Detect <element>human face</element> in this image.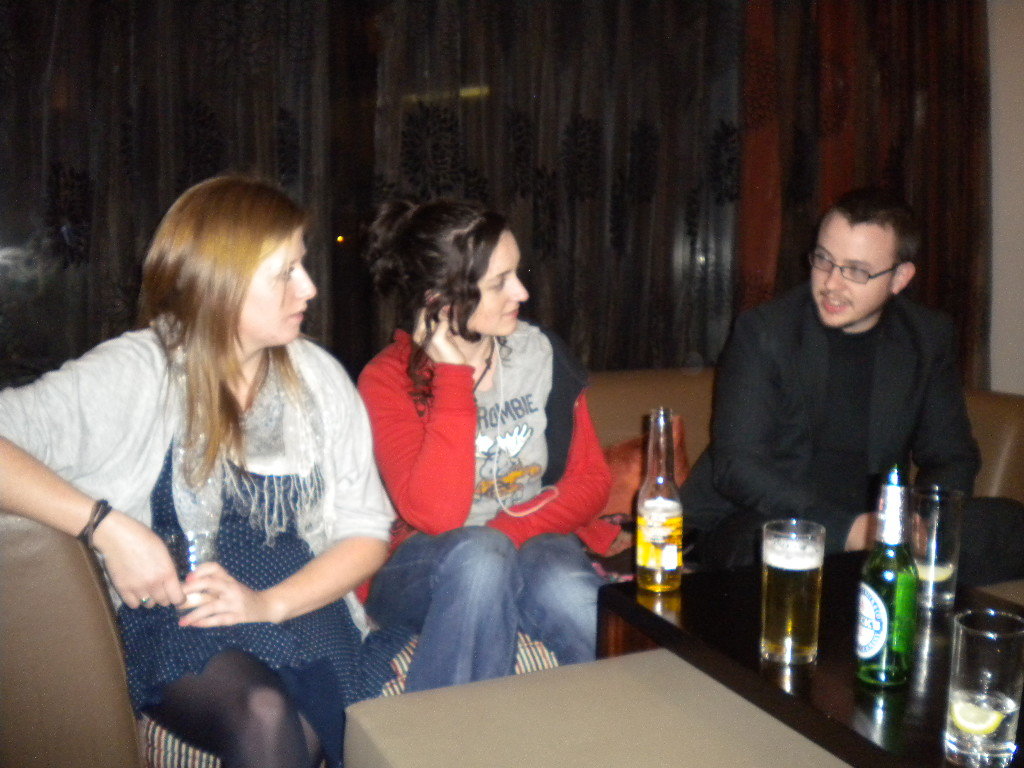
Detection: detection(236, 228, 318, 341).
